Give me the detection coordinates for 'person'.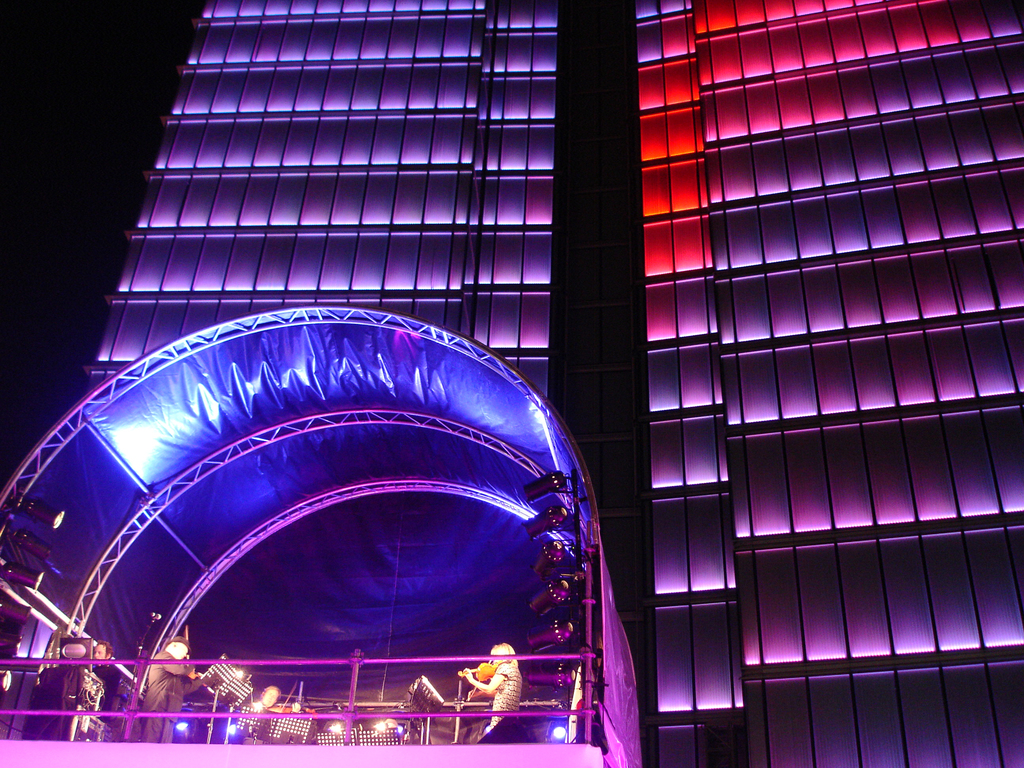
{"x1": 463, "y1": 663, "x2": 493, "y2": 742}.
